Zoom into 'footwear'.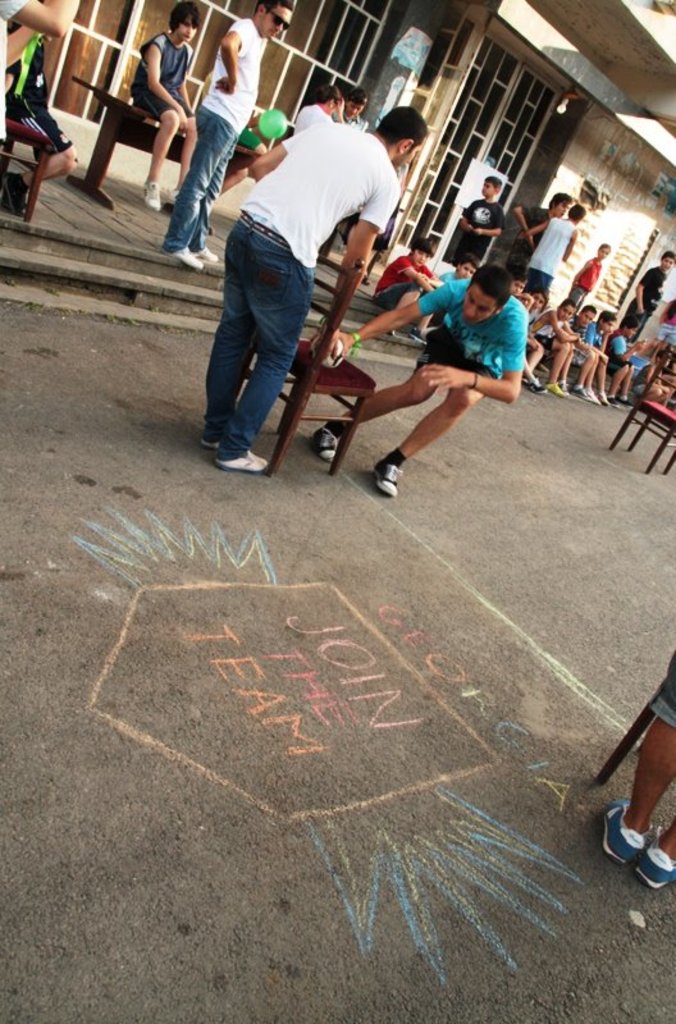
Zoom target: <bbox>545, 379, 562, 394</bbox>.
